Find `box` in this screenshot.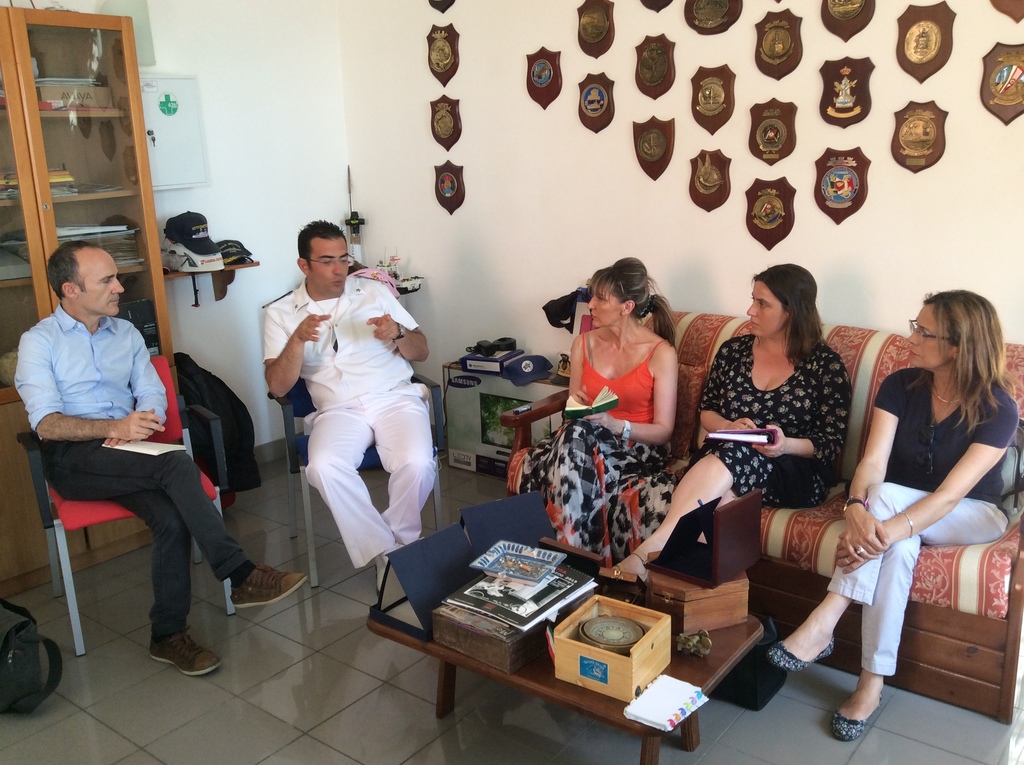
The bounding box for `box` is 554, 595, 673, 704.
